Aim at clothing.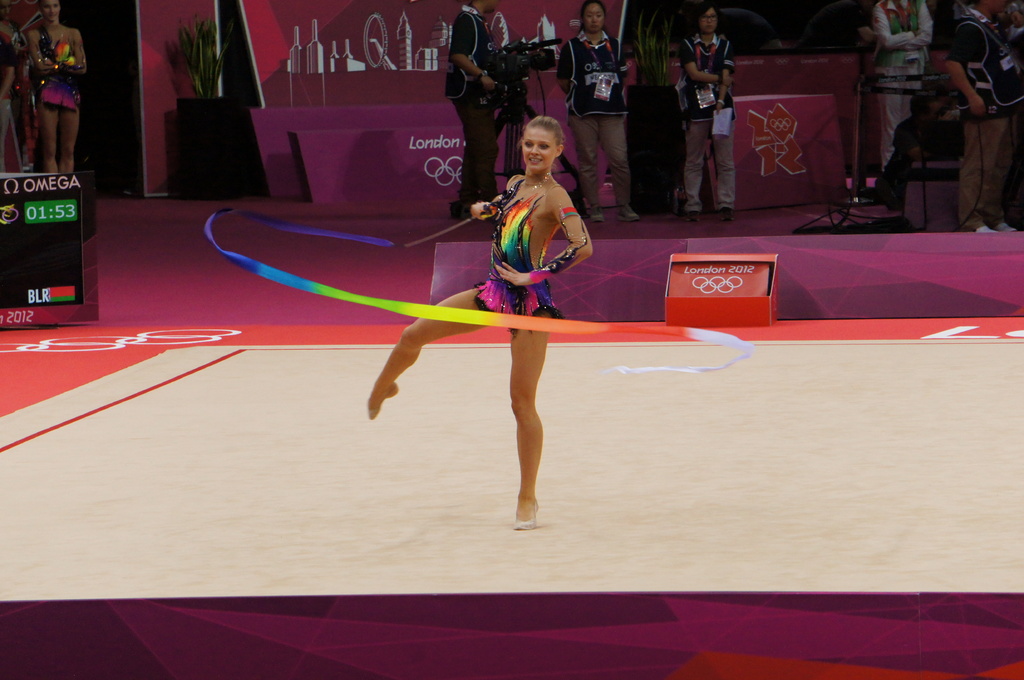
Aimed at select_region(0, 11, 30, 162).
